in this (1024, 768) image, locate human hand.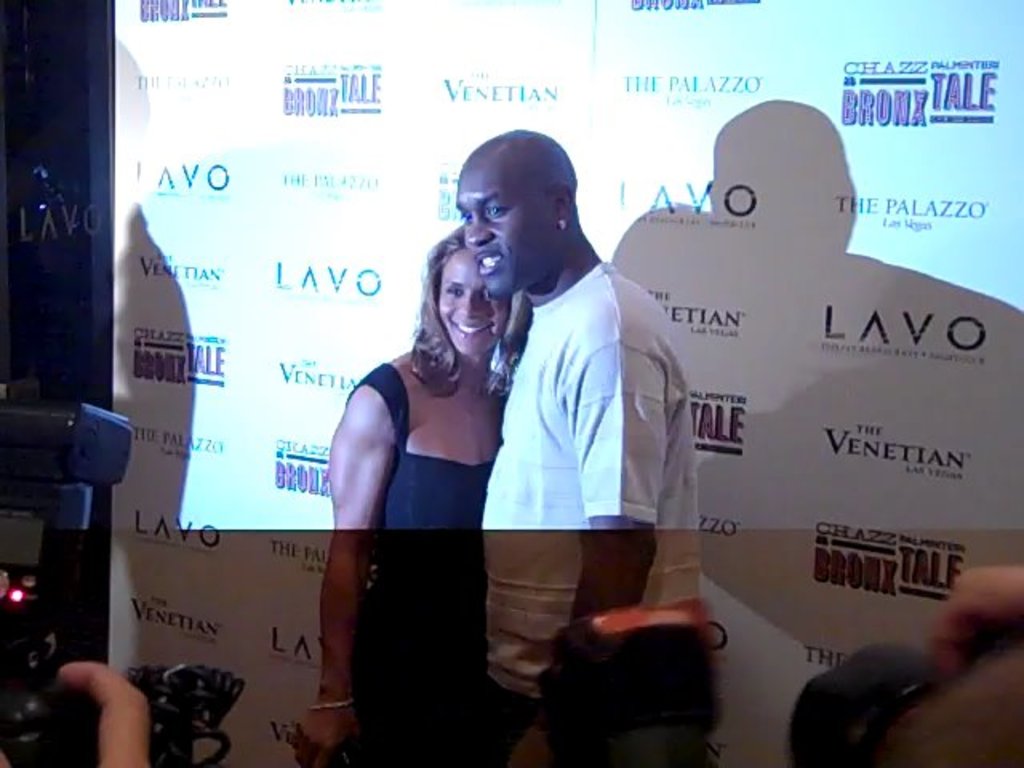
Bounding box: rect(512, 728, 550, 766).
